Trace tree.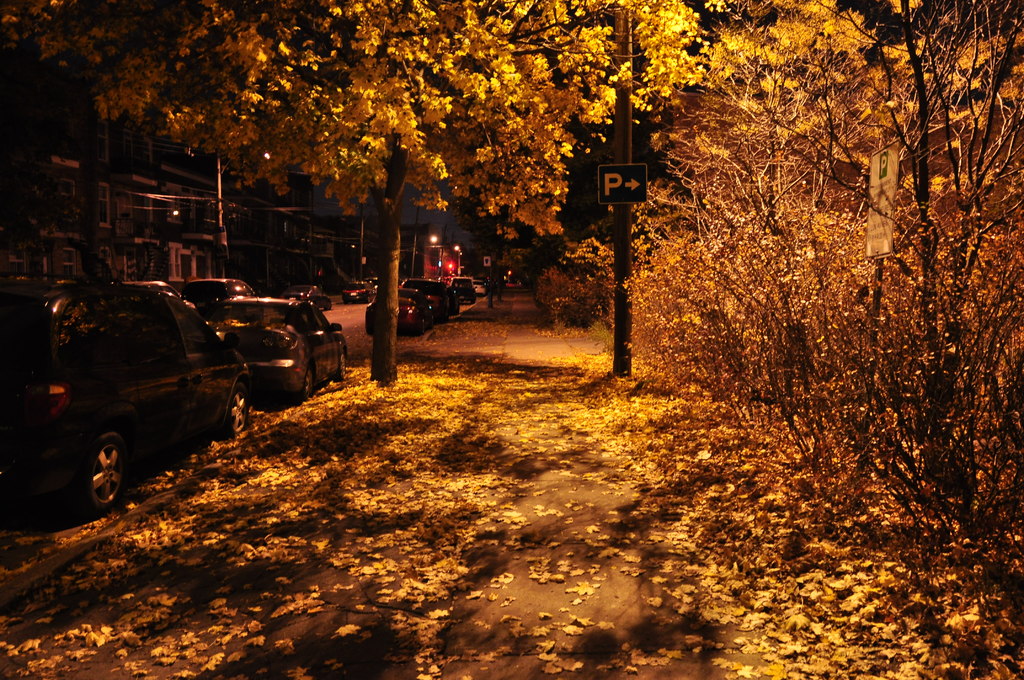
Traced to locate(614, 0, 1023, 268).
